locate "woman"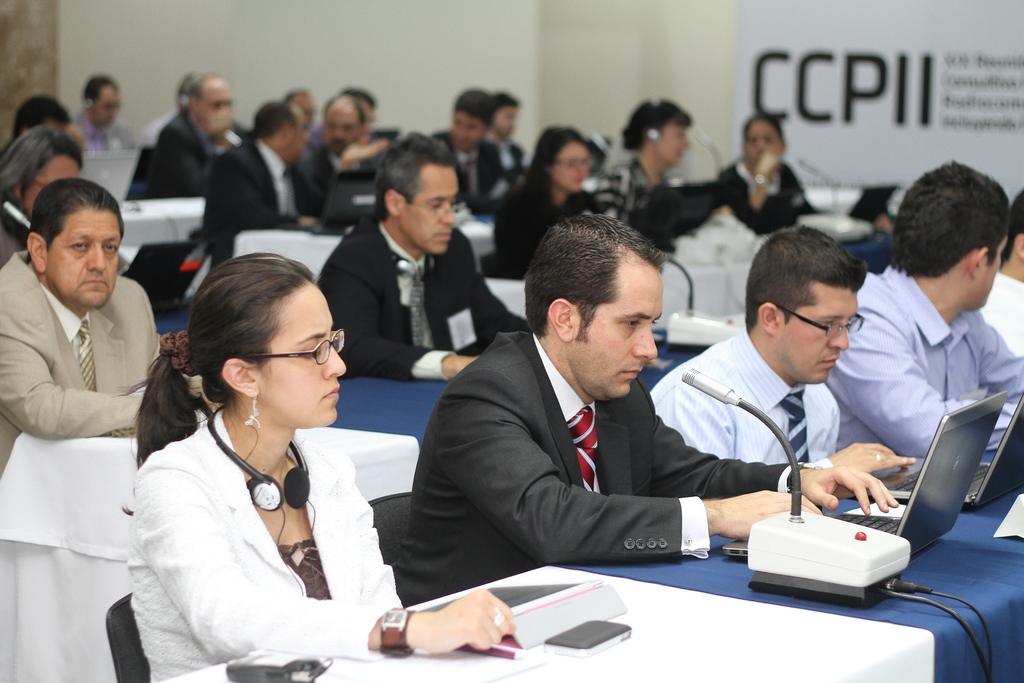
locate(121, 249, 515, 682)
